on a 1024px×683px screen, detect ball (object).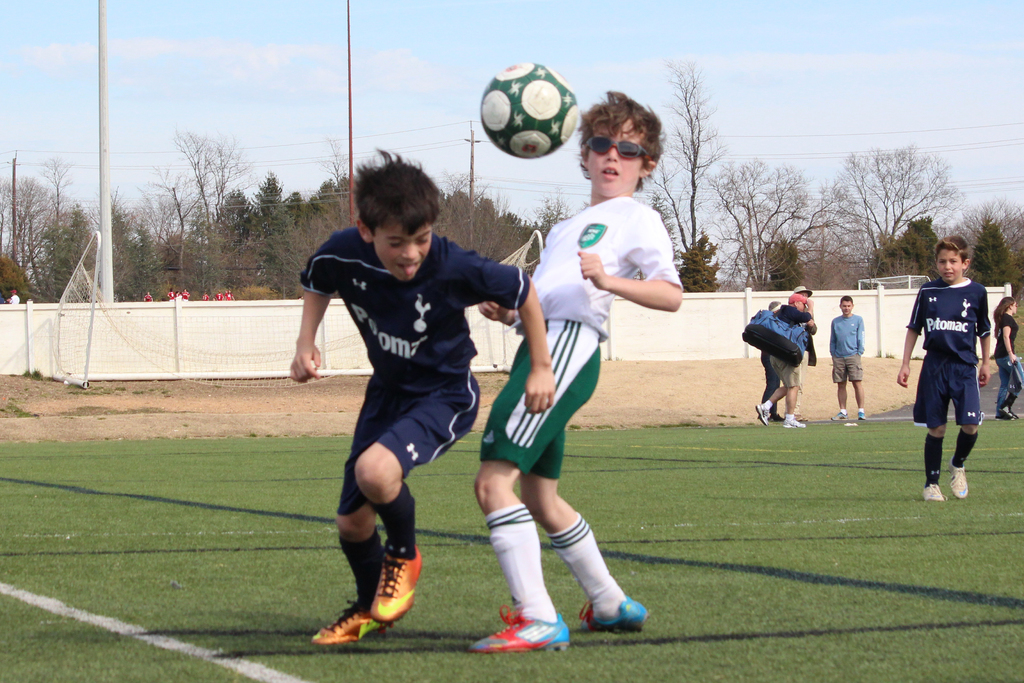
BBox(477, 58, 582, 158).
